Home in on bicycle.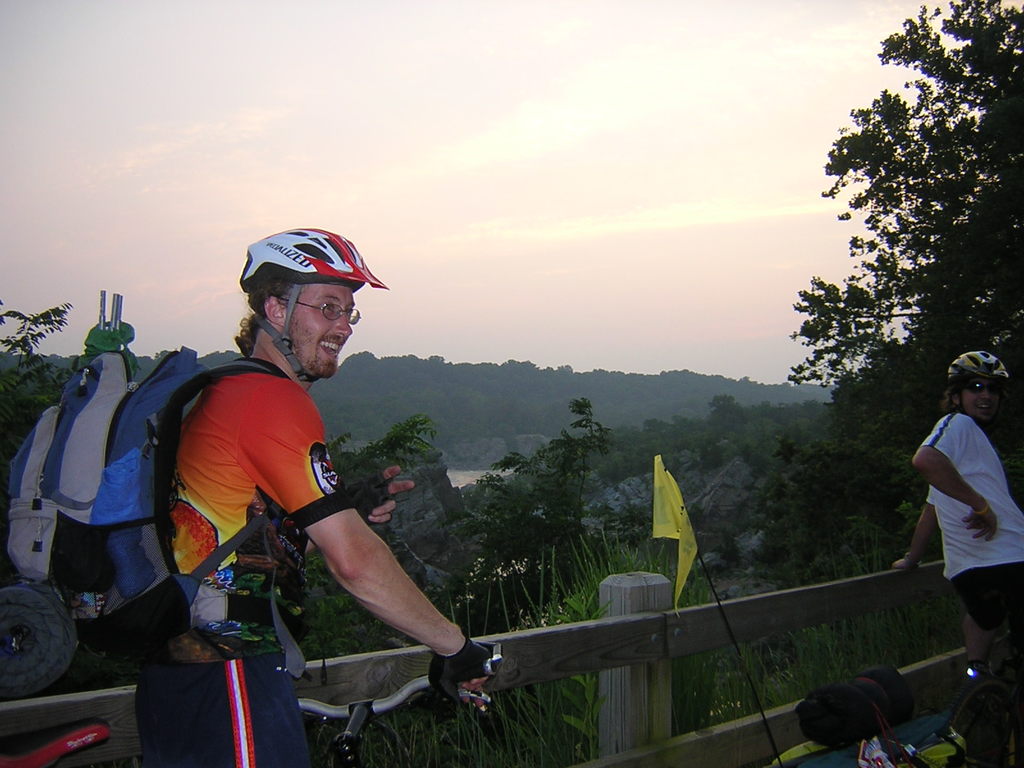
Homed in at pyautogui.locateOnScreen(946, 618, 1023, 767).
